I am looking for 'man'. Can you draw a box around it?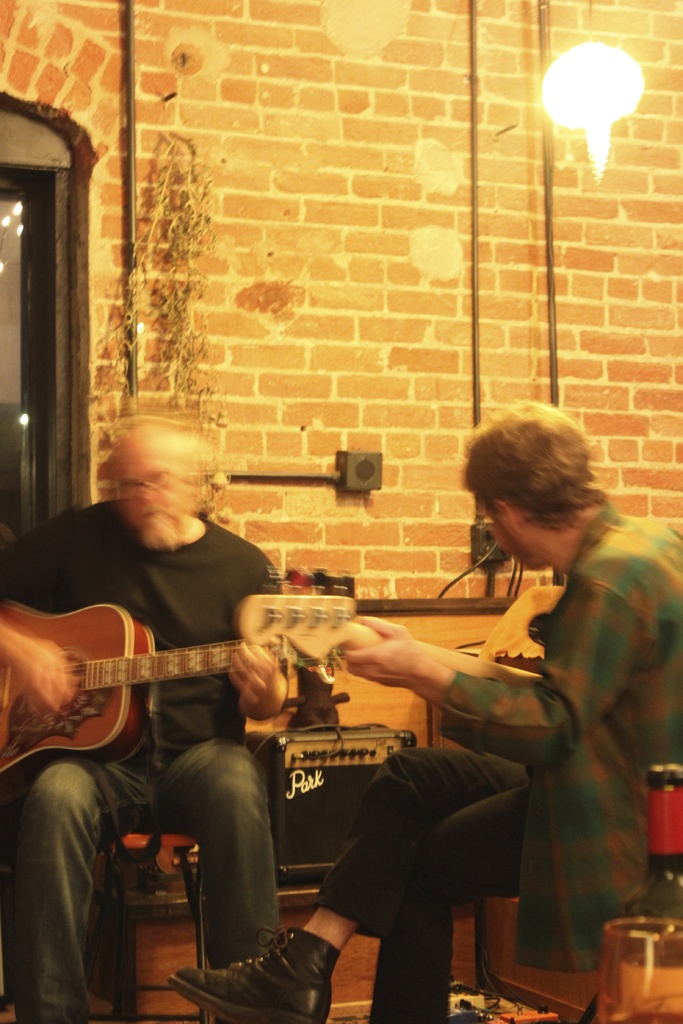
Sure, the bounding box is 0:413:308:1022.
